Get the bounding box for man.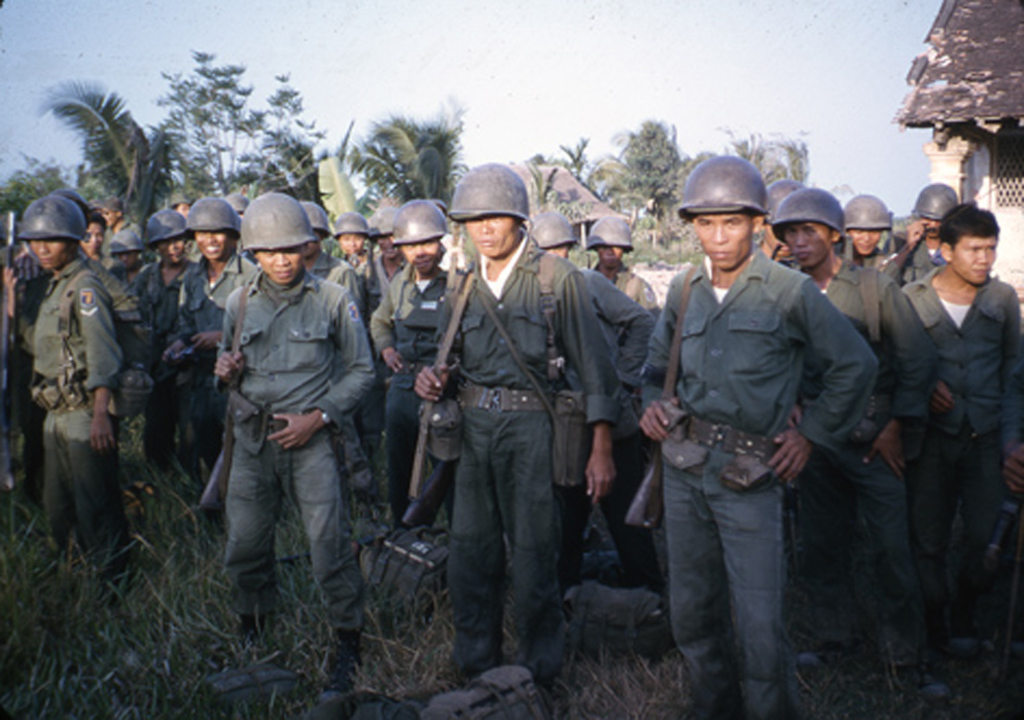
select_region(638, 151, 882, 712).
